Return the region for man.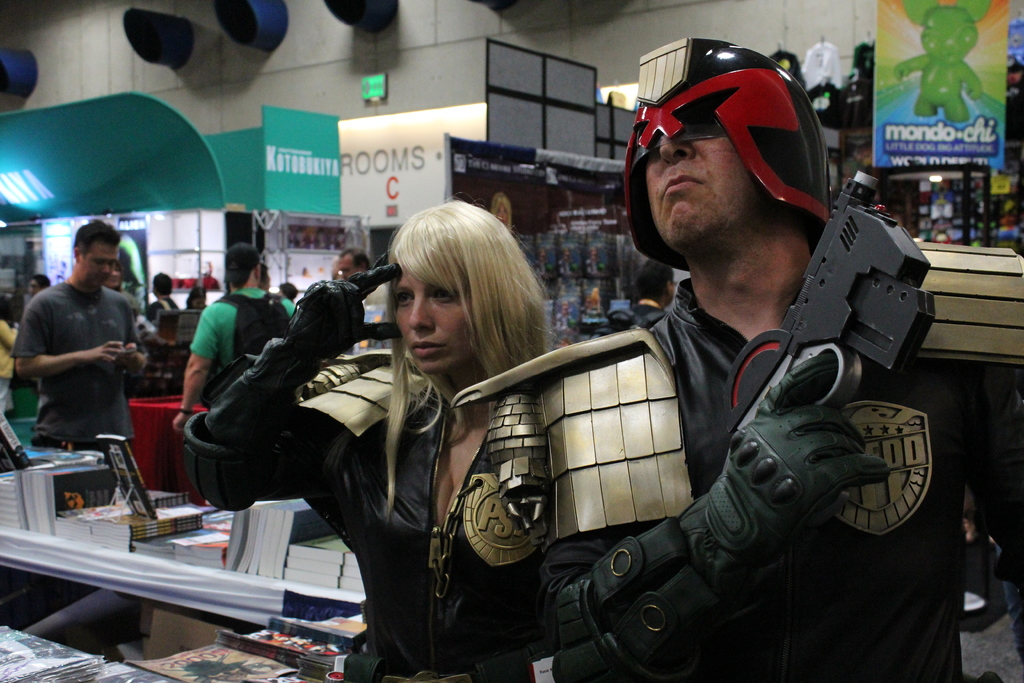
box=[172, 239, 294, 425].
